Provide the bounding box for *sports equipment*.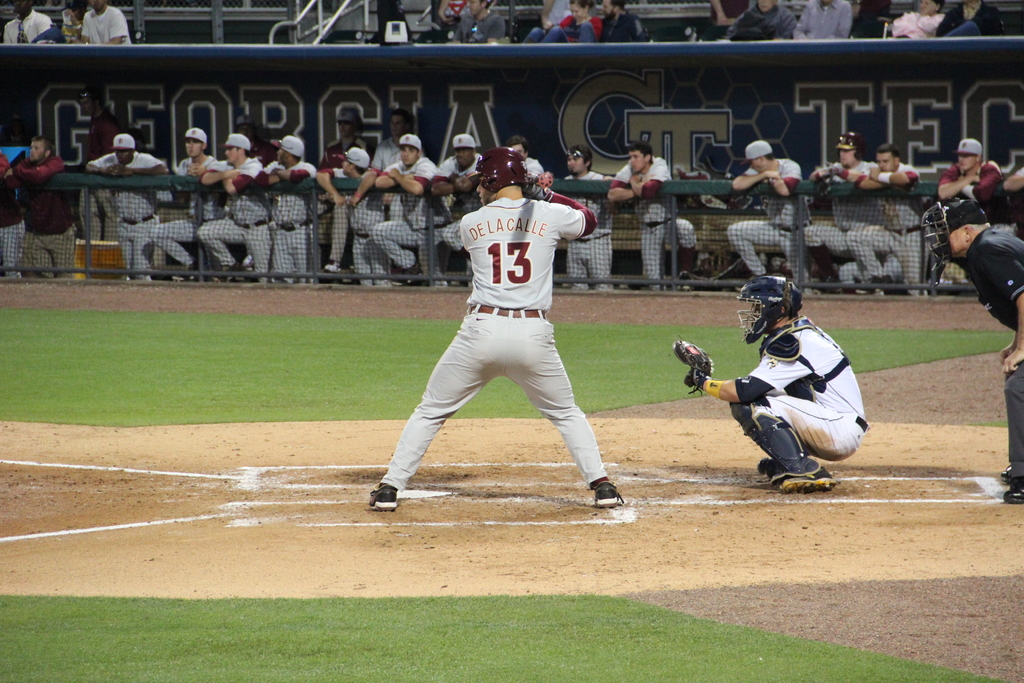
crop(916, 202, 989, 267).
